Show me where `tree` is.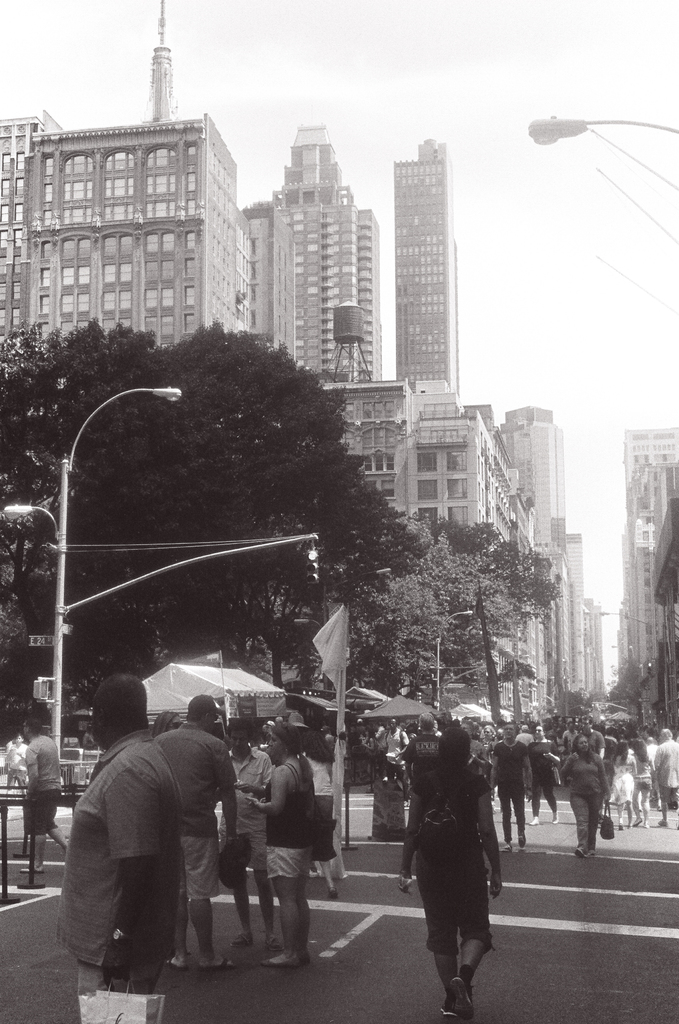
`tree` is at (438,522,500,725).
